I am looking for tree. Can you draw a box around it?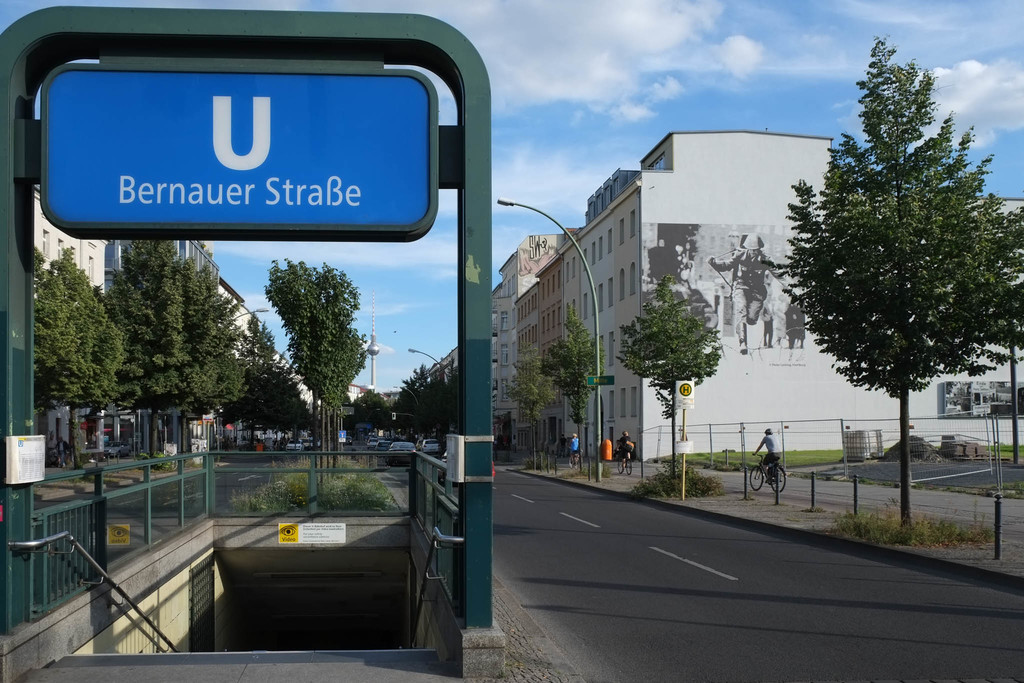
Sure, the bounding box is BBox(781, 33, 1023, 544).
